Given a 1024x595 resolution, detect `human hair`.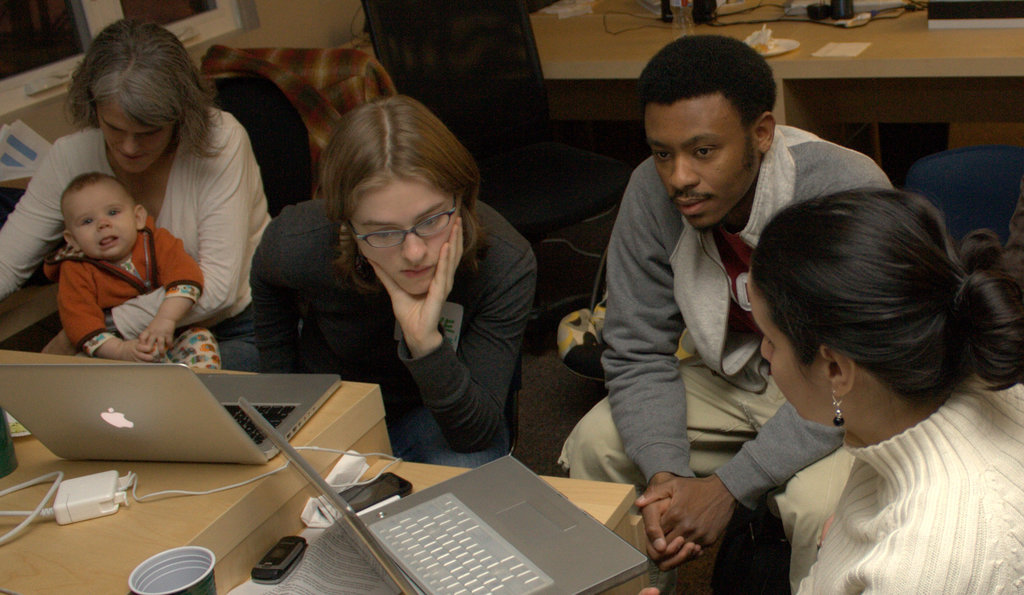
bbox=(314, 95, 483, 296).
